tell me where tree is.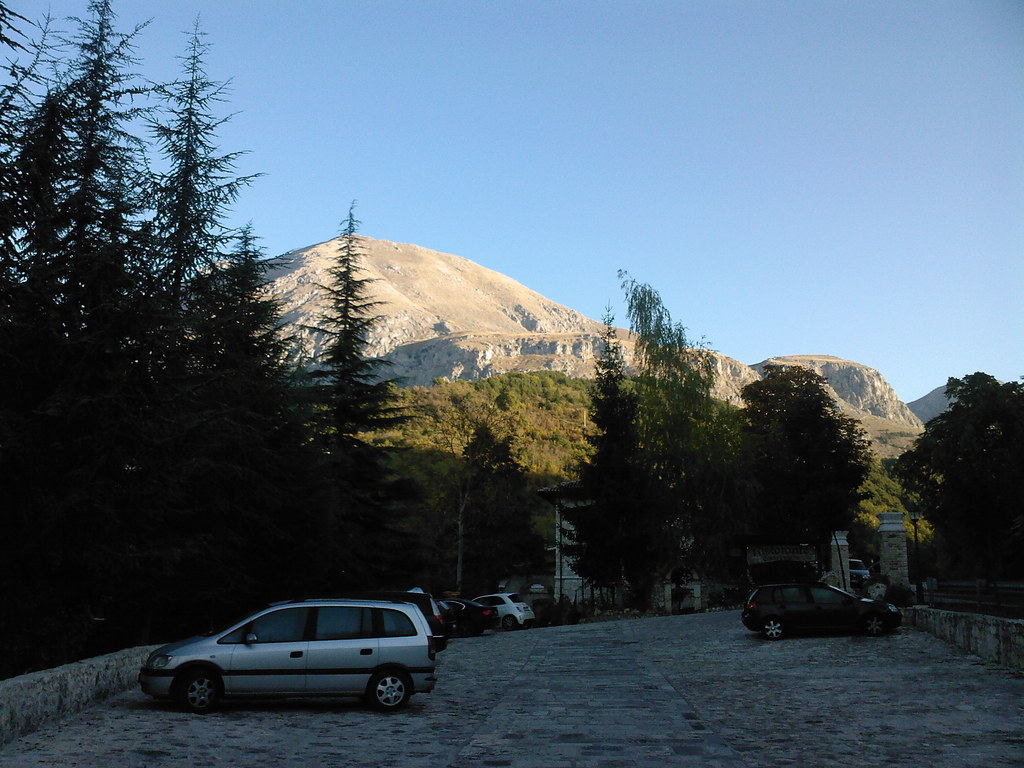
tree is at 435, 406, 554, 600.
